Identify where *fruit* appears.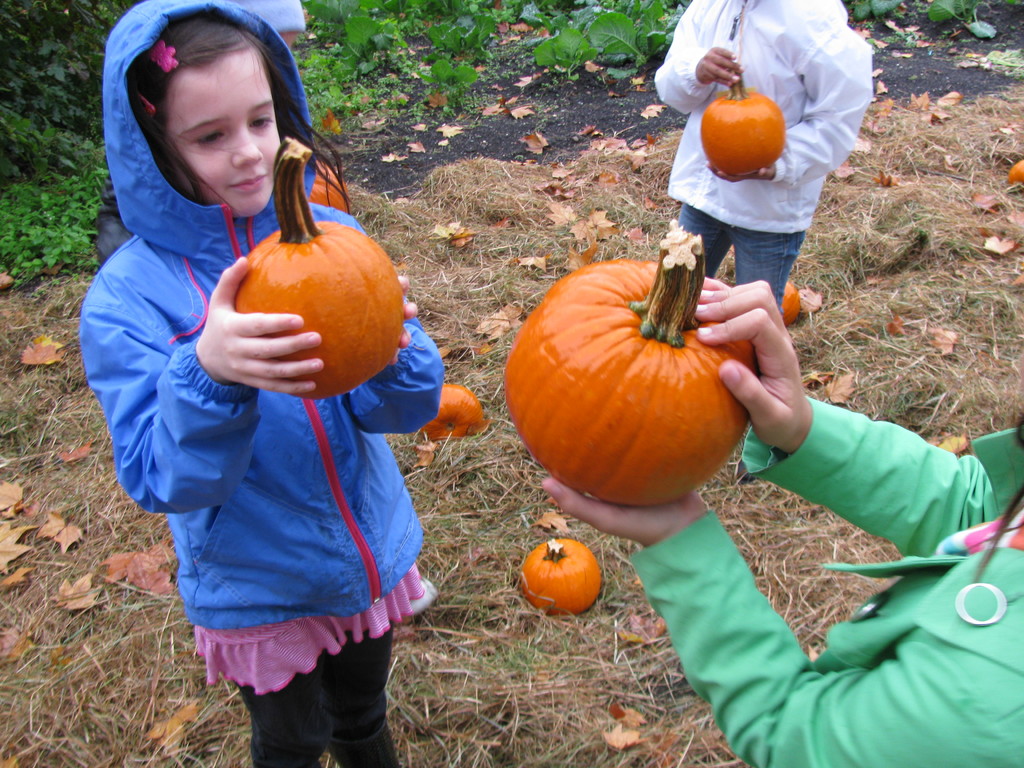
Appears at BBox(415, 385, 485, 439).
